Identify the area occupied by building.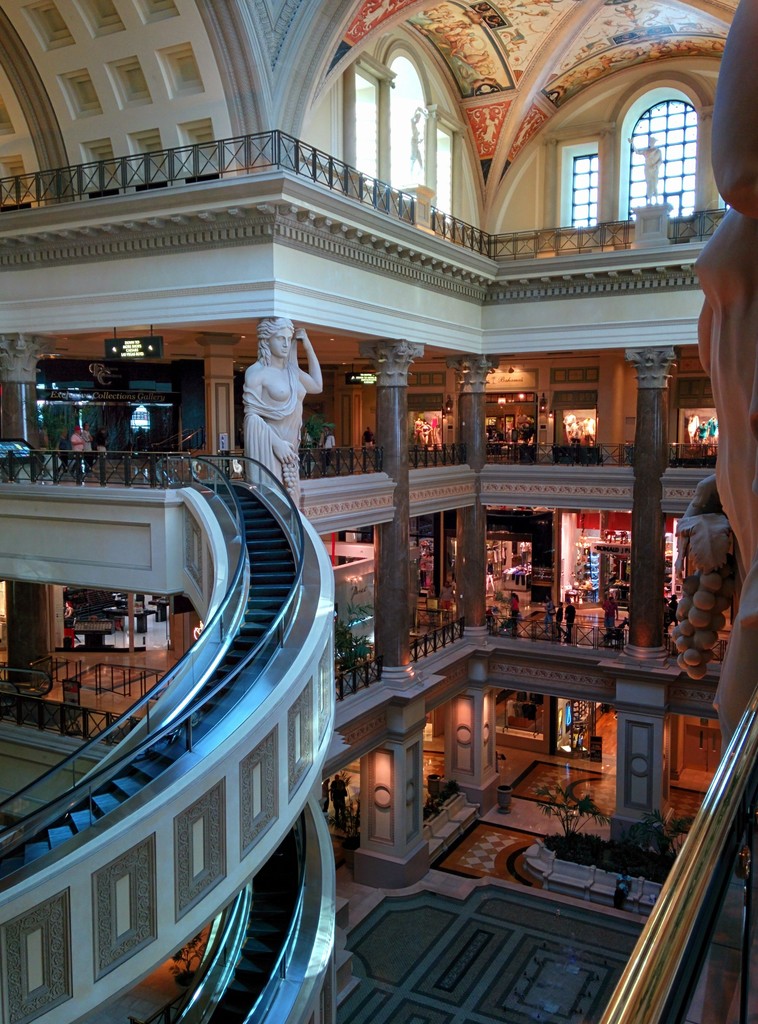
Area: l=0, t=0, r=757, b=1023.
